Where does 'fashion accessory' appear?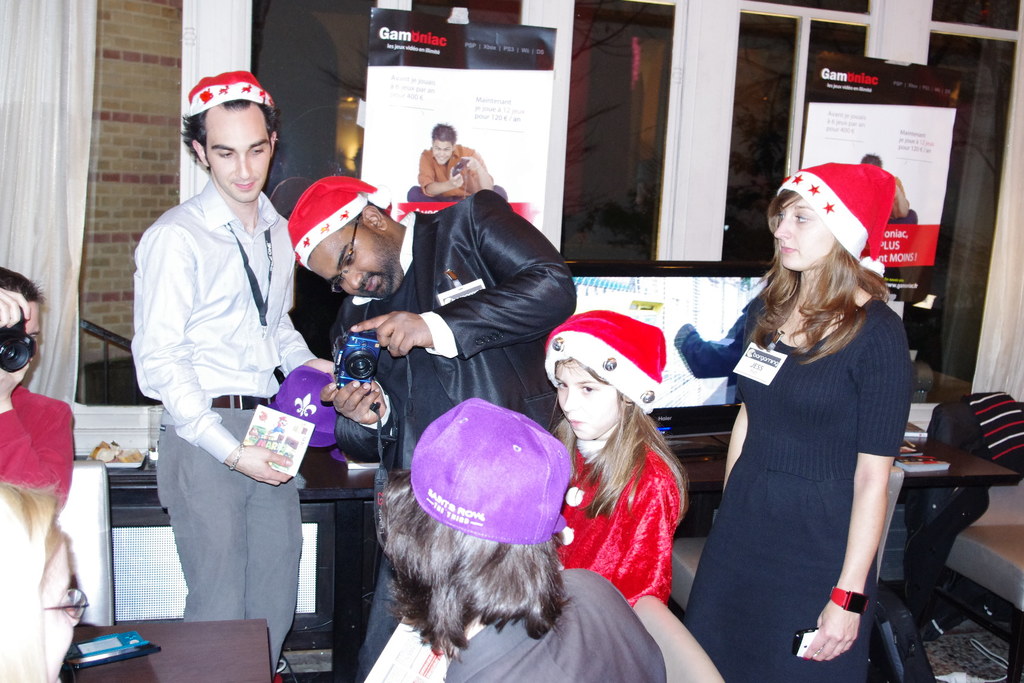
Appears at bbox=[771, 154, 899, 309].
